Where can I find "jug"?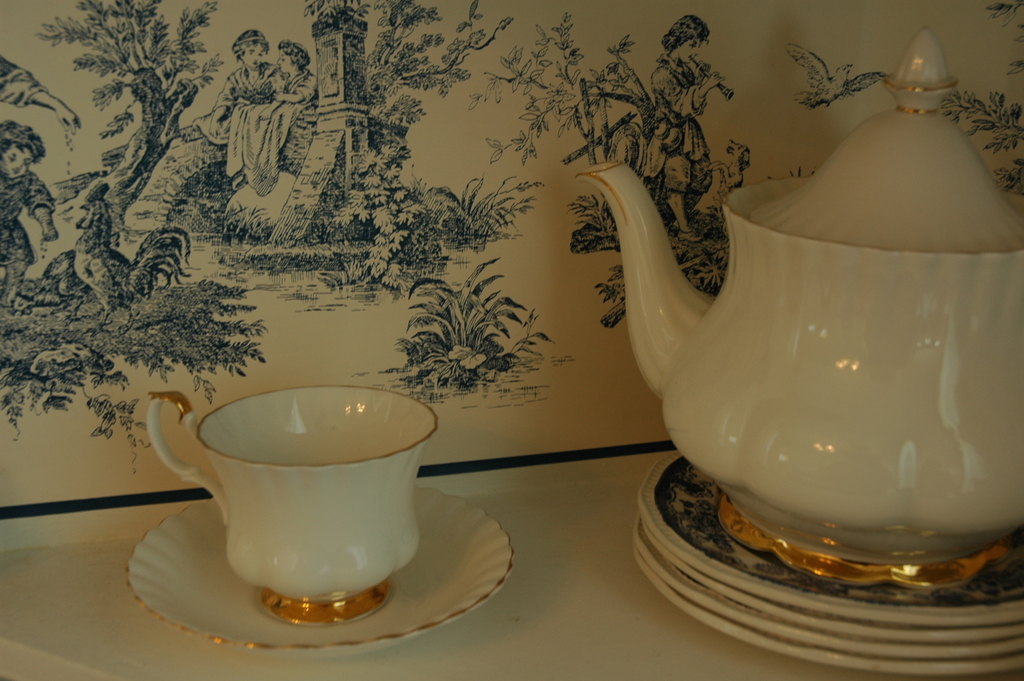
You can find it at 584/34/1023/577.
